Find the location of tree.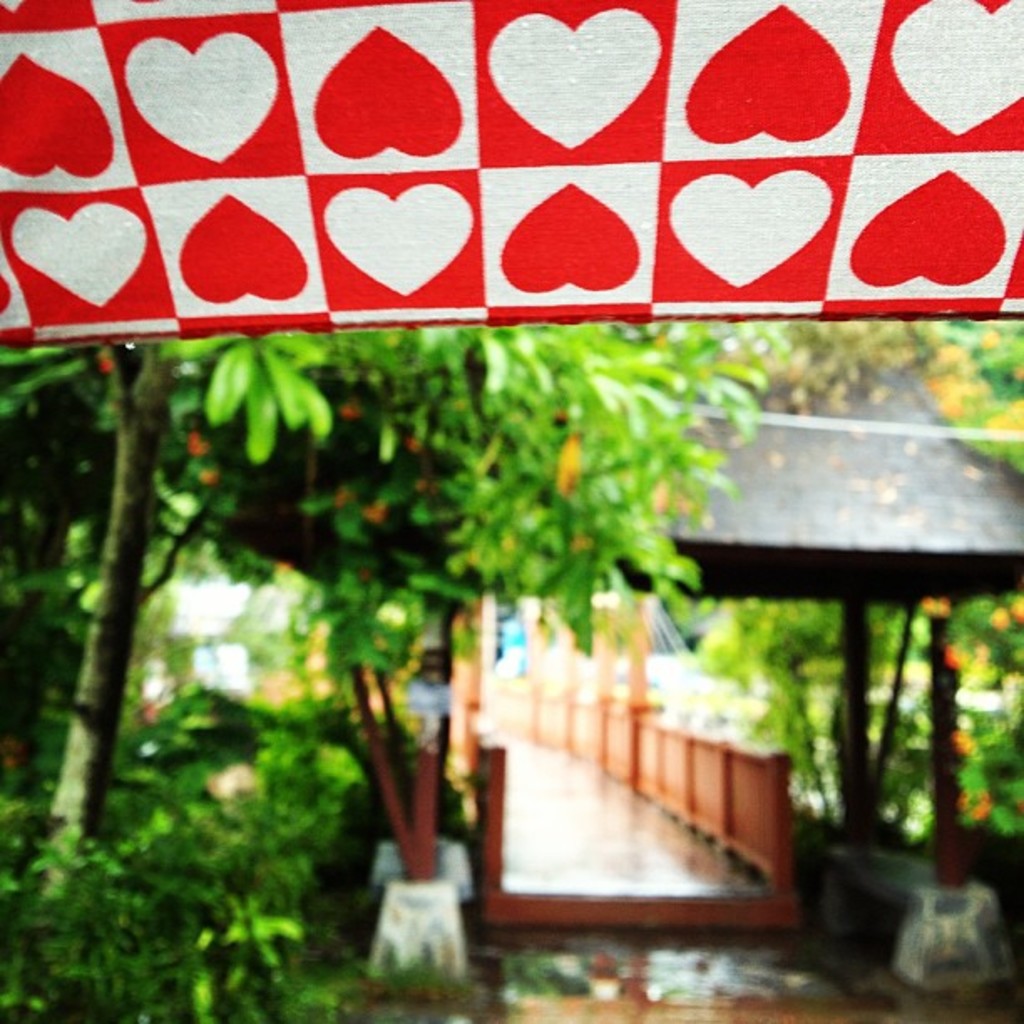
Location: select_region(0, 345, 437, 975).
